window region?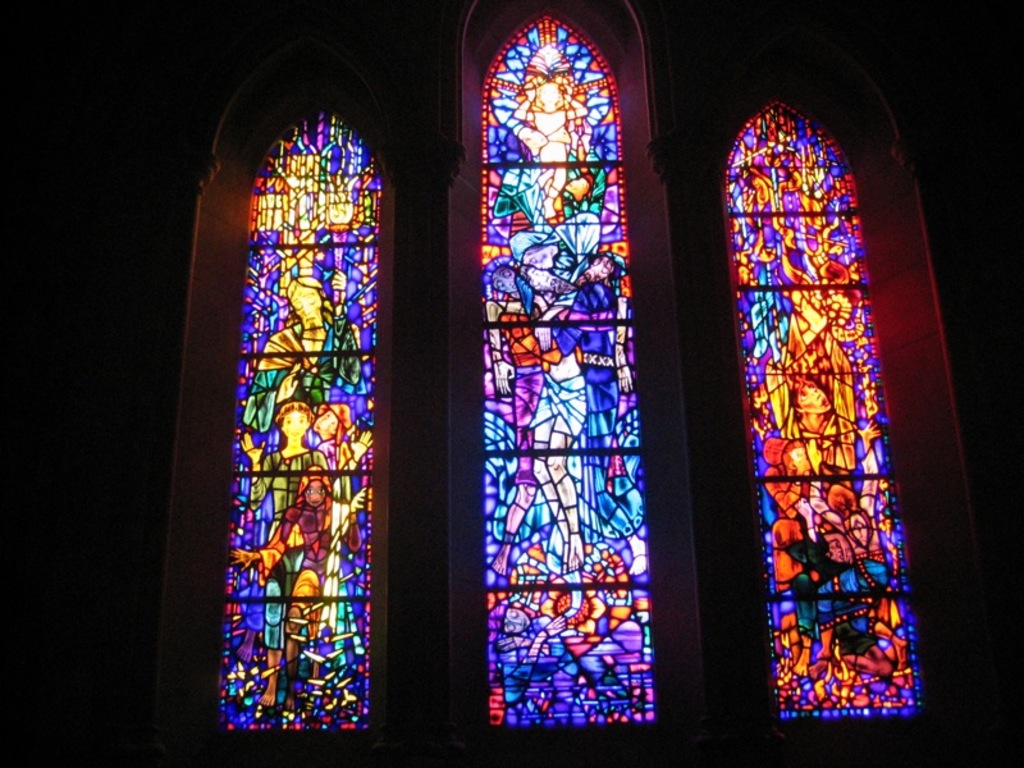
BBox(206, 70, 403, 727)
